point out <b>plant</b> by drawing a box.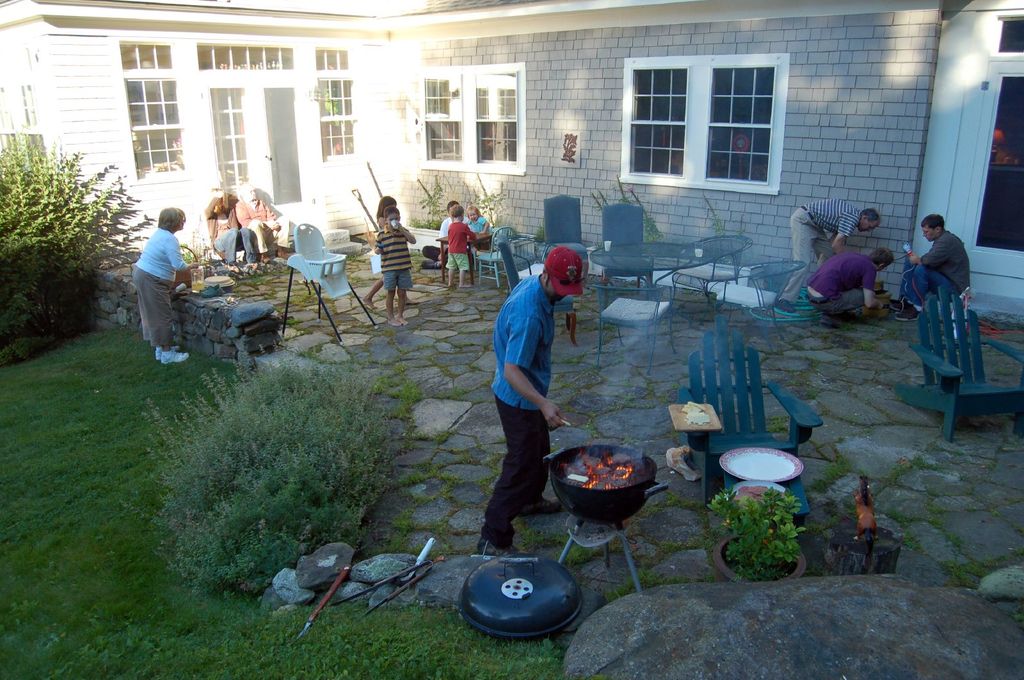
806, 456, 854, 505.
